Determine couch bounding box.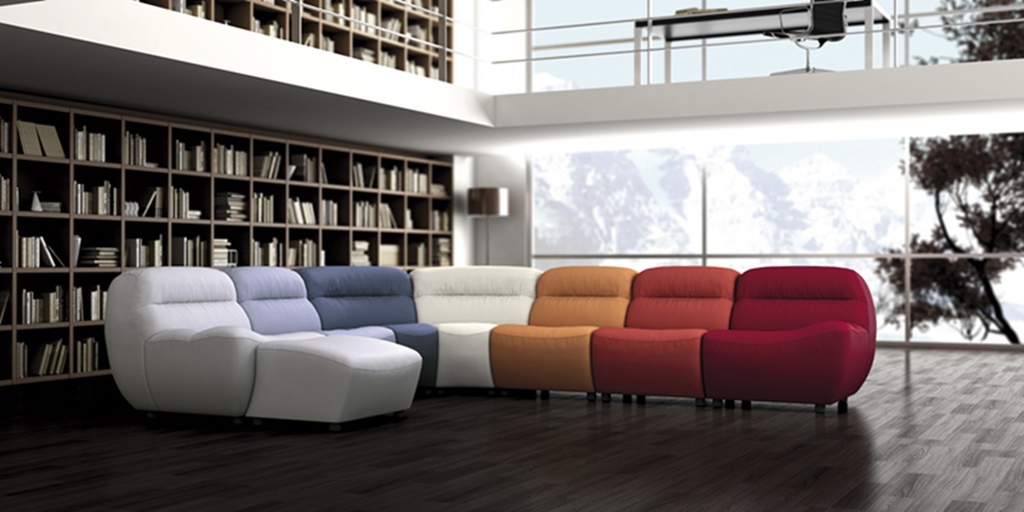
Determined: [left=102, top=264, right=876, bottom=427].
